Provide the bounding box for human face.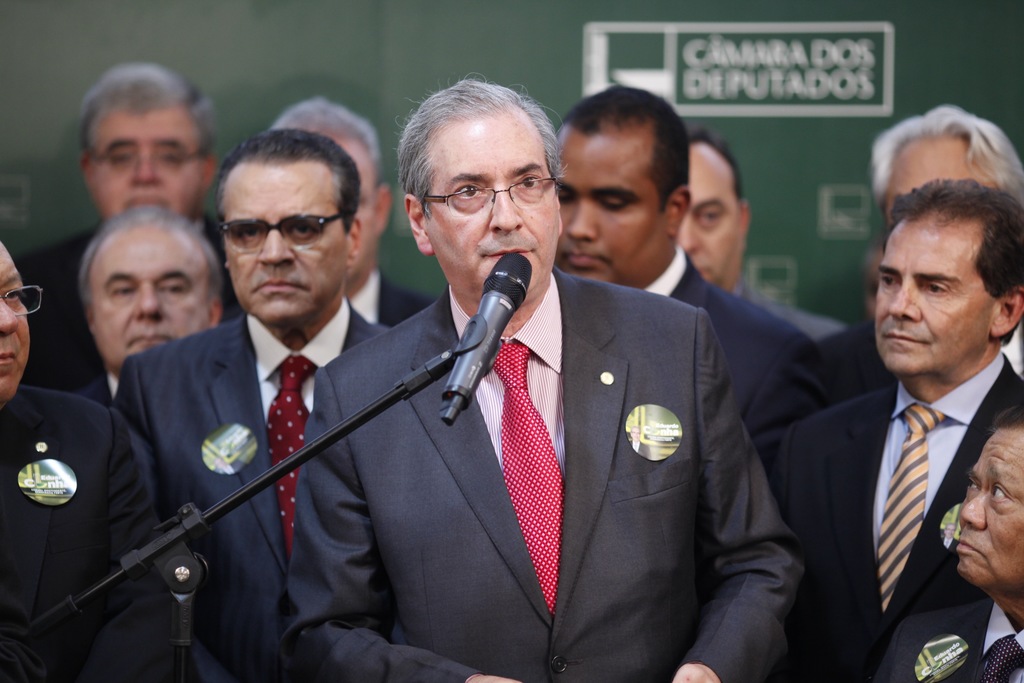
BBox(223, 158, 349, 323).
